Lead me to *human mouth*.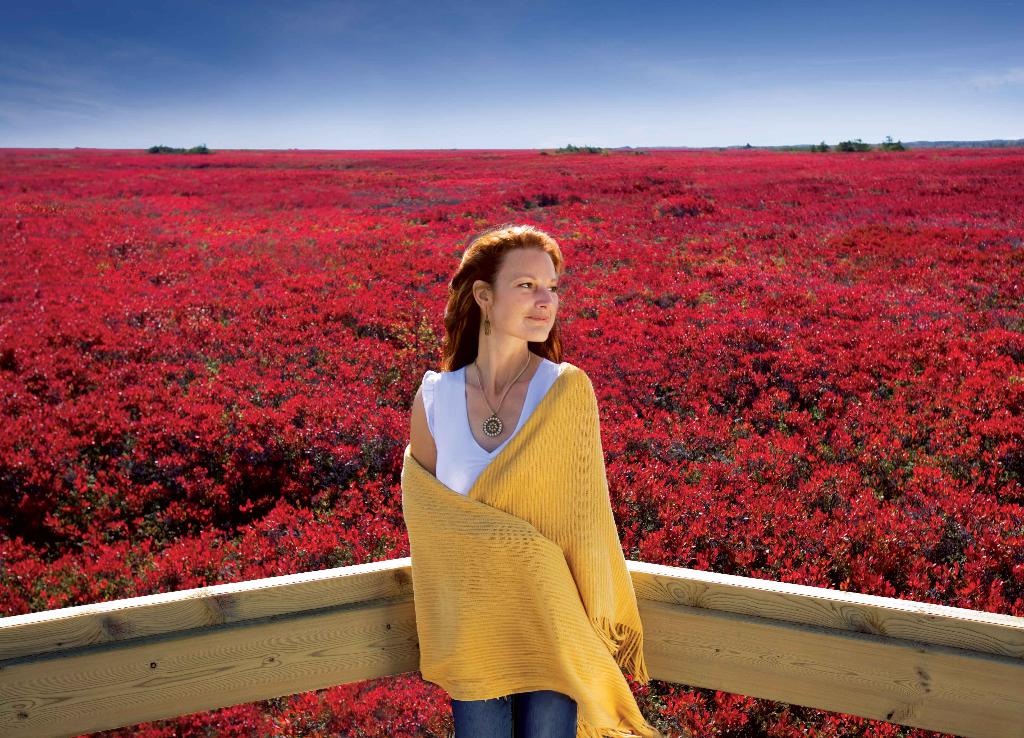
Lead to (524,312,545,319).
